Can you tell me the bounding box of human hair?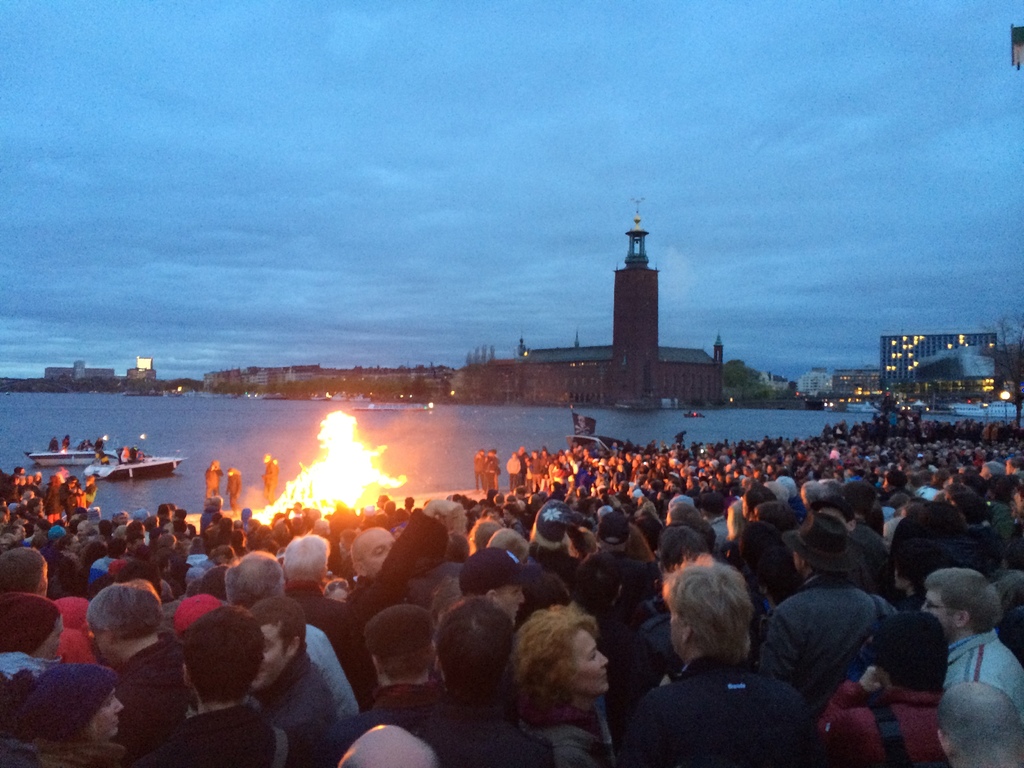
[left=260, top=602, right=319, bottom=664].
